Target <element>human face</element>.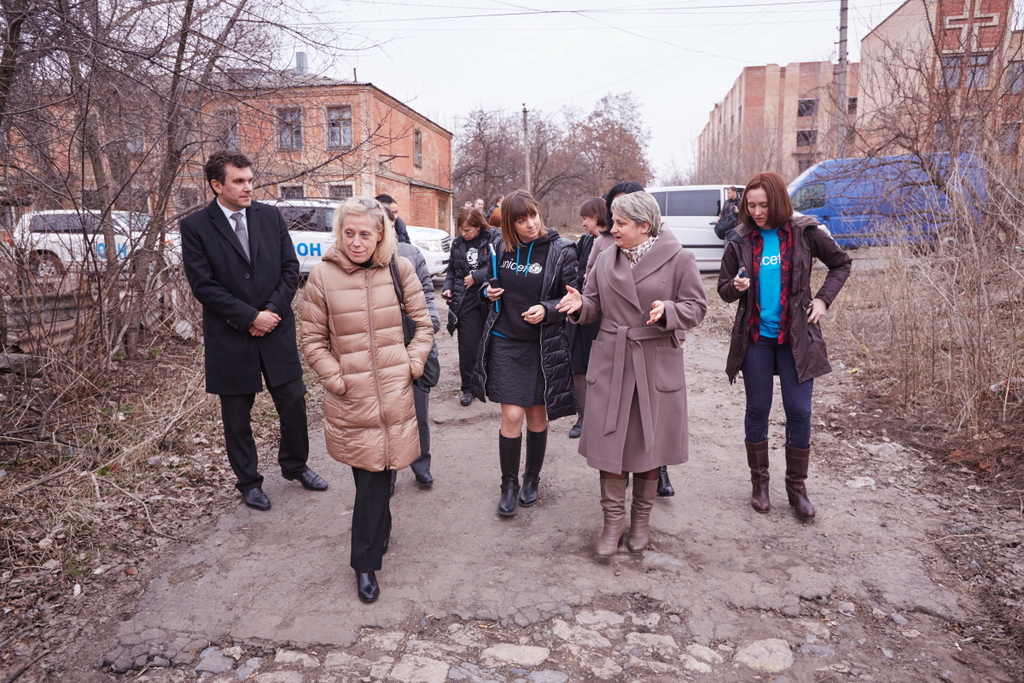
Target region: pyautogui.locateOnScreen(585, 214, 599, 230).
